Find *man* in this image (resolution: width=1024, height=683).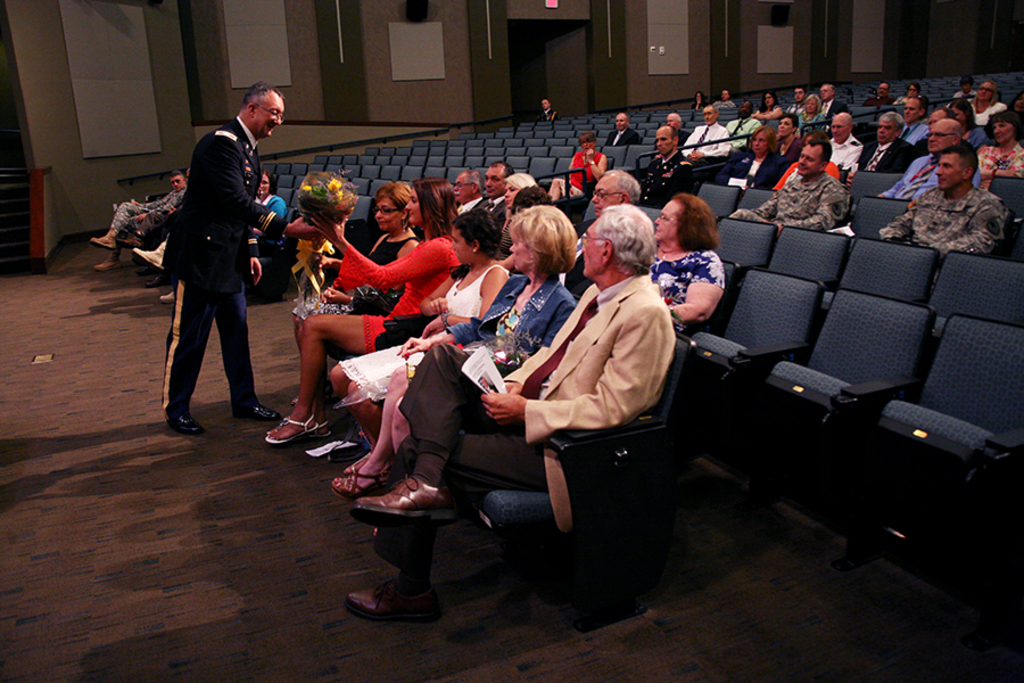
(480, 155, 511, 232).
